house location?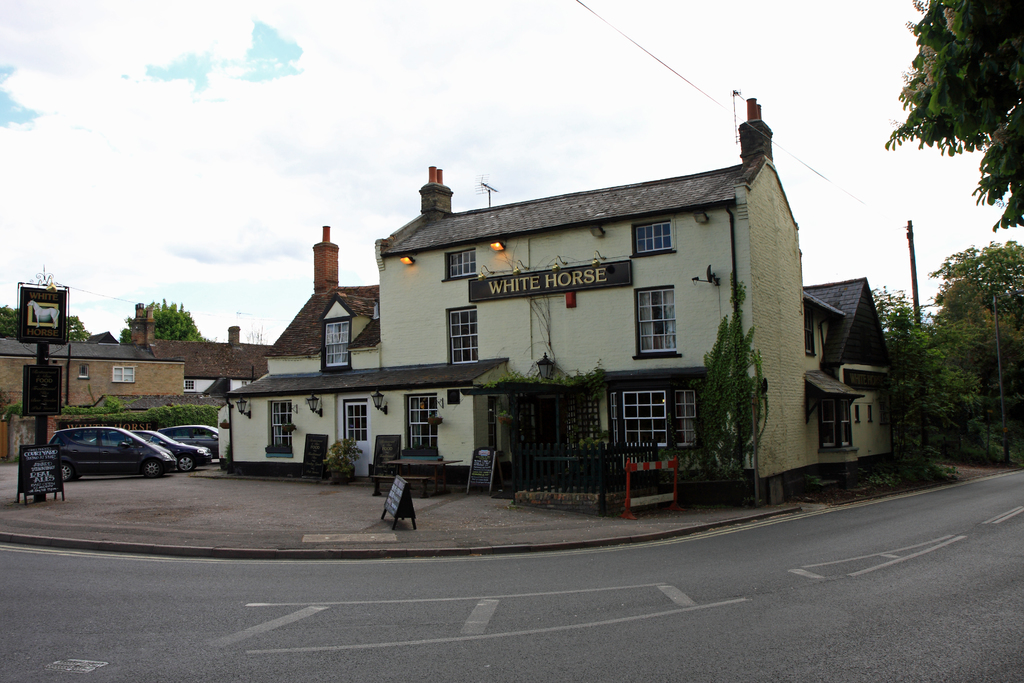
(x1=0, y1=334, x2=179, y2=452)
